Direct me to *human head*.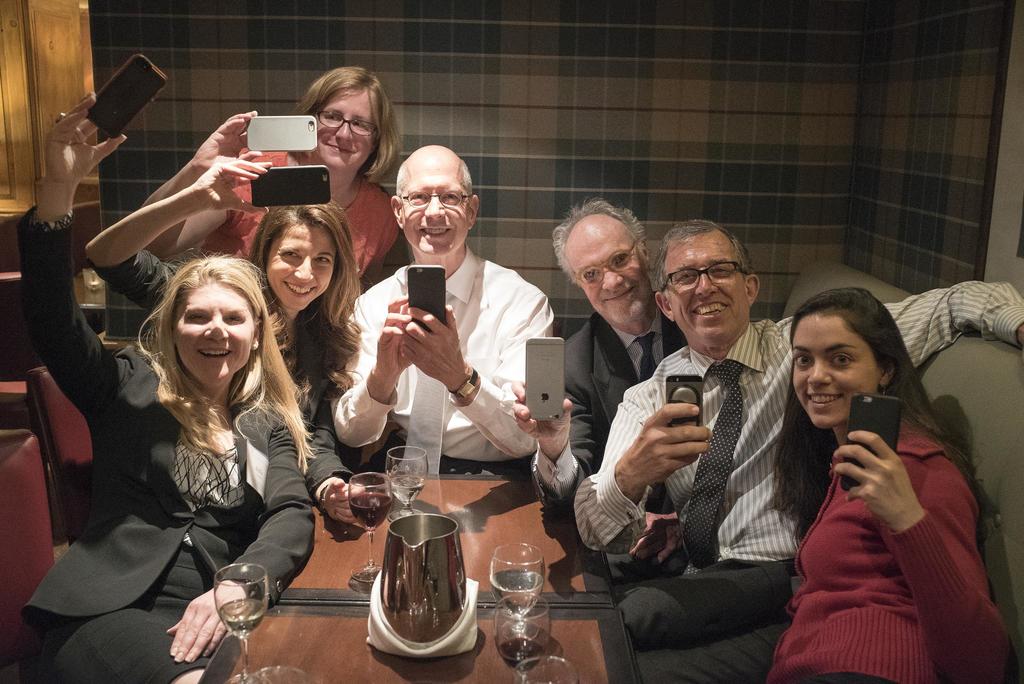
Direction: [253,199,351,313].
